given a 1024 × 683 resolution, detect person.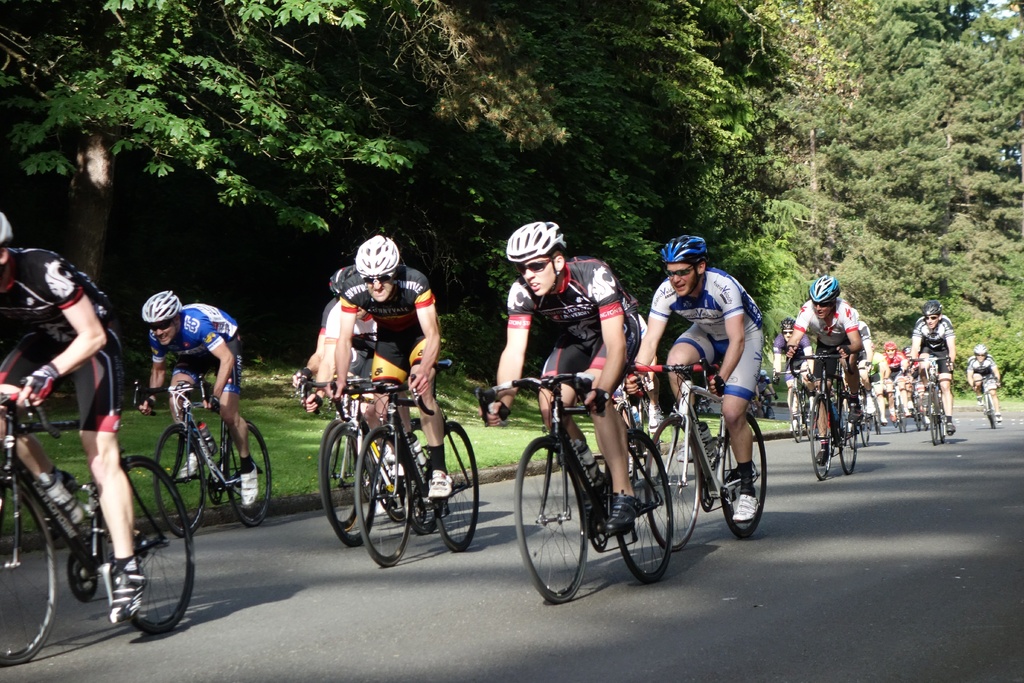
left=570, top=255, right=648, bottom=411.
